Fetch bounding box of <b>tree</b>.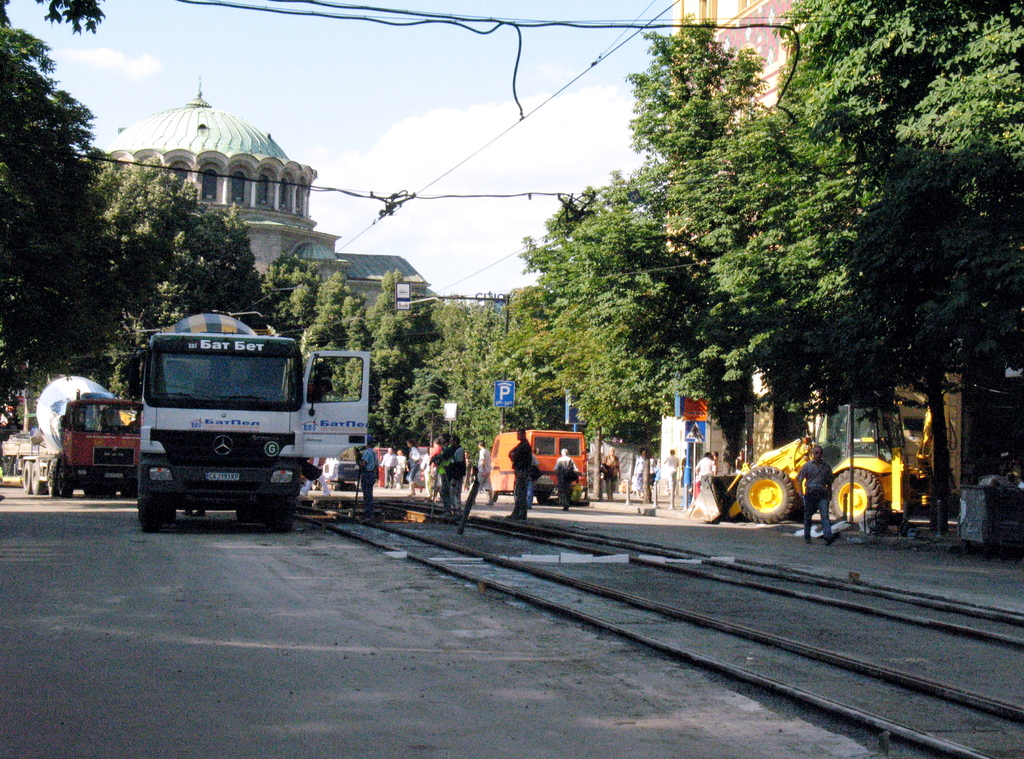
Bbox: {"x1": 0, "y1": 28, "x2": 131, "y2": 442}.
